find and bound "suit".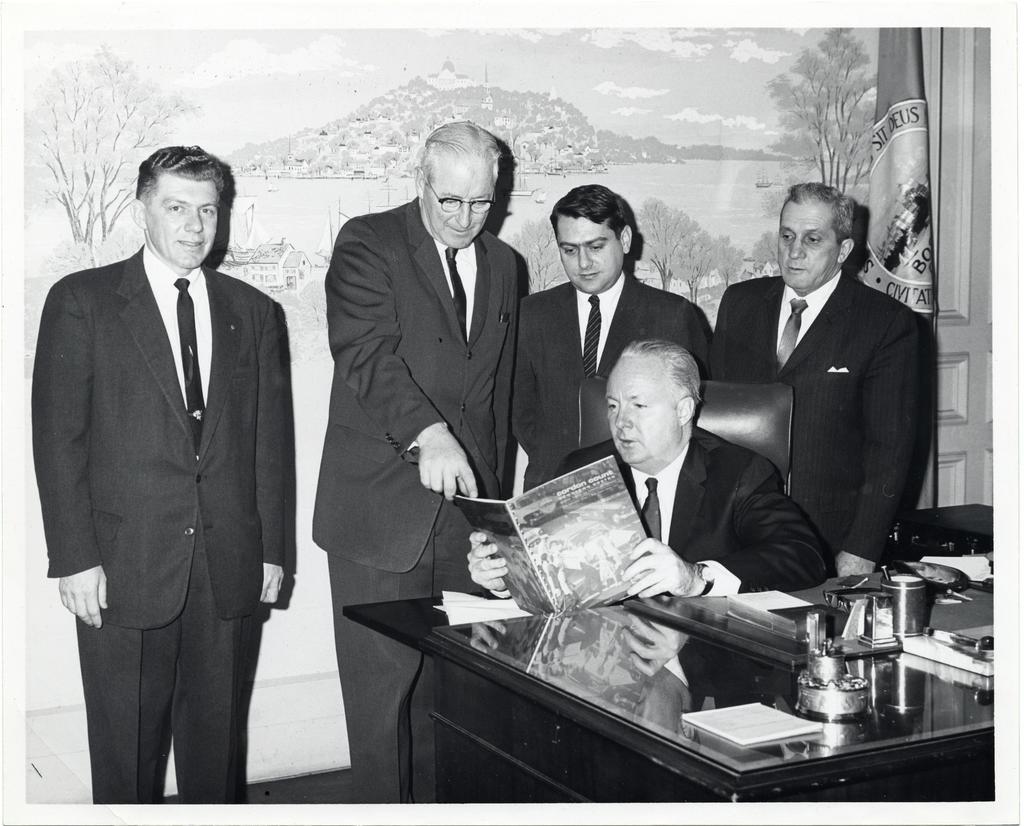
Bound: [36,140,301,825].
